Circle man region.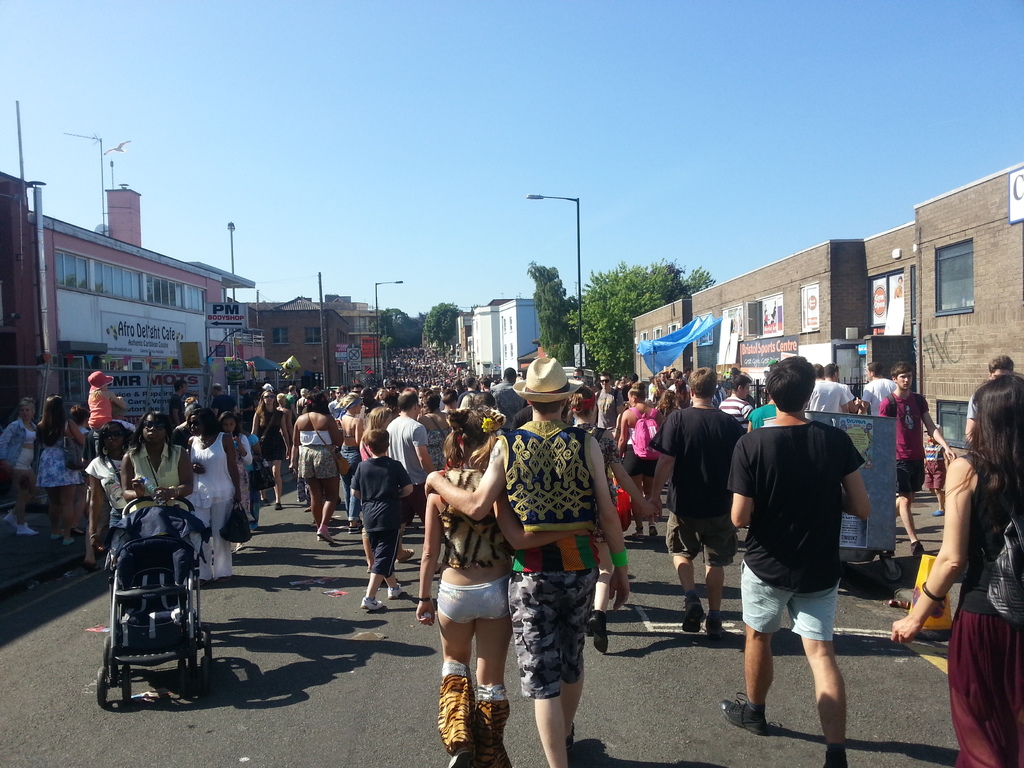
Region: [x1=425, y1=356, x2=632, y2=767].
